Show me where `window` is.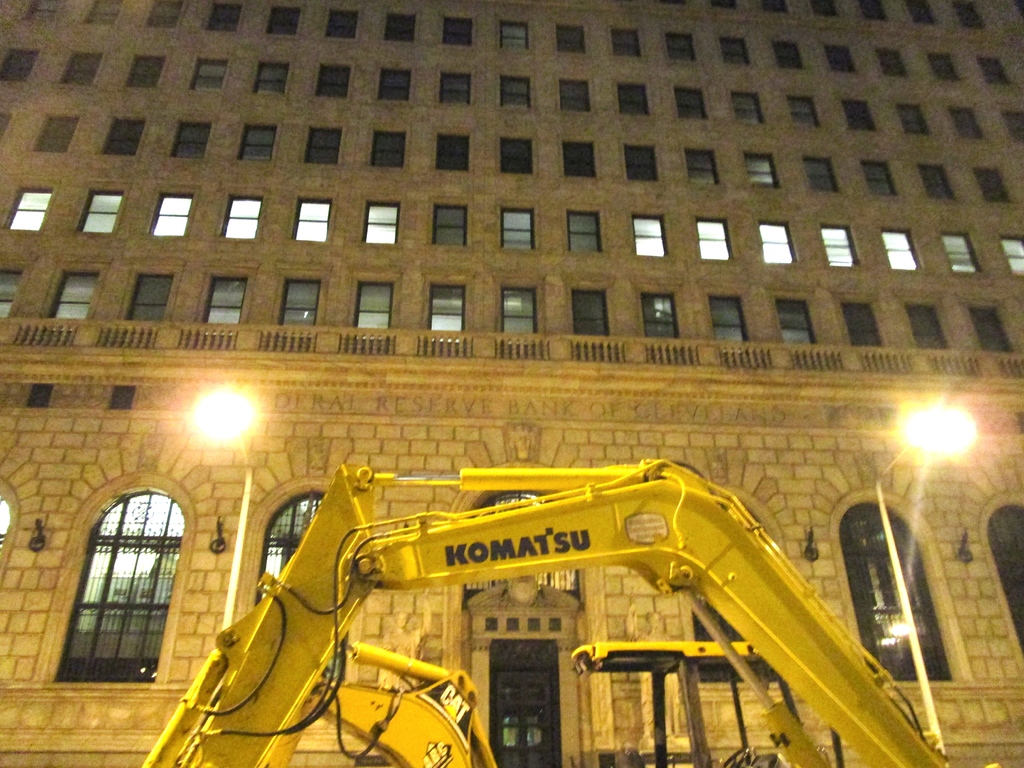
`window` is at (x1=824, y1=51, x2=855, y2=72).
